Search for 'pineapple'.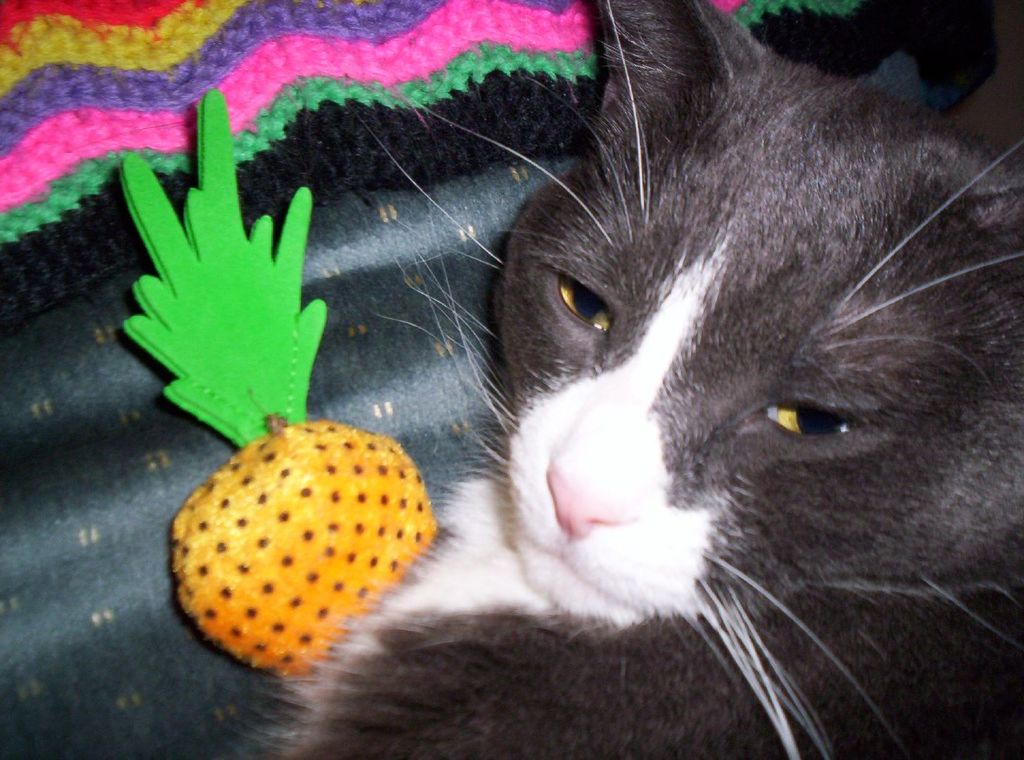
Found at bbox(119, 85, 441, 678).
